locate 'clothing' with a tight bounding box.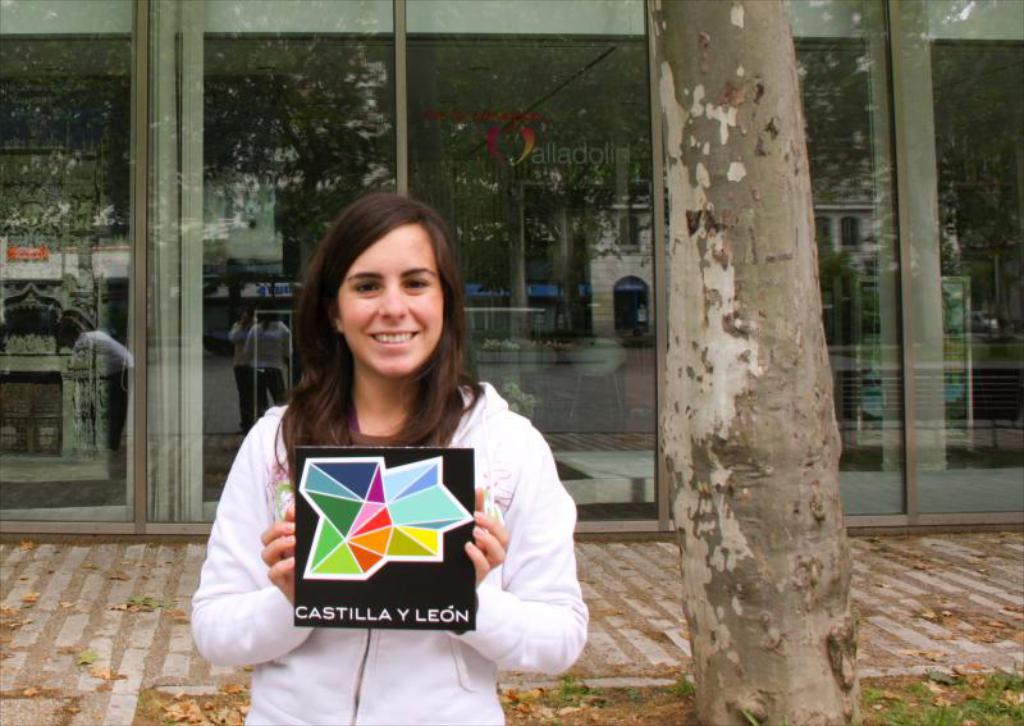
<box>197,361,544,704</box>.
